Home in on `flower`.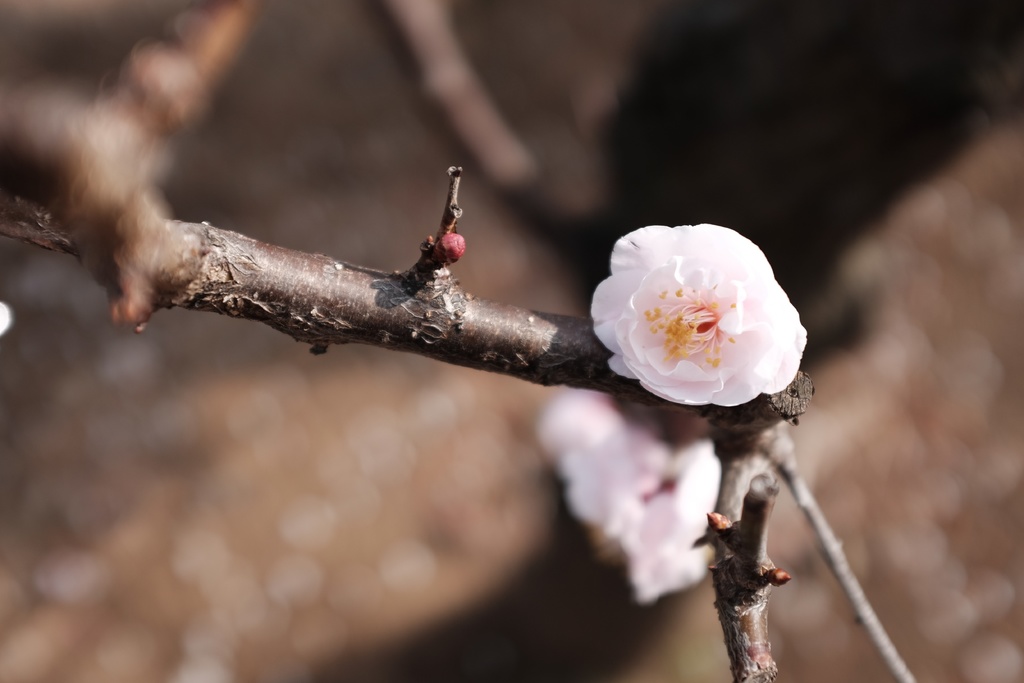
Homed in at box=[540, 390, 726, 604].
